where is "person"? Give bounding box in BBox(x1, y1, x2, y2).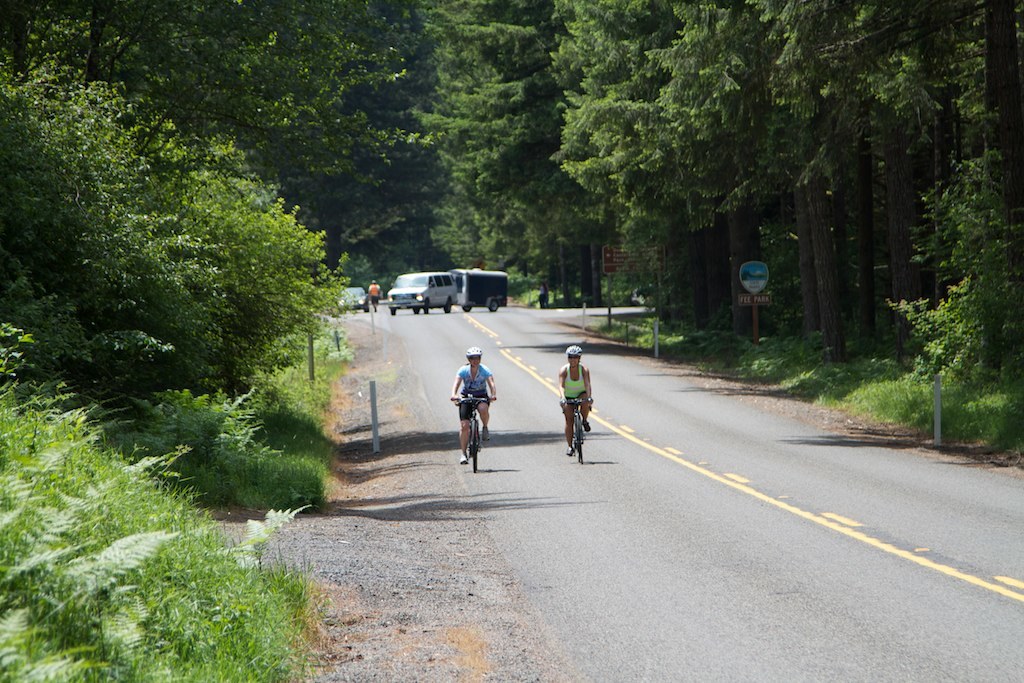
BBox(452, 347, 499, 473).
